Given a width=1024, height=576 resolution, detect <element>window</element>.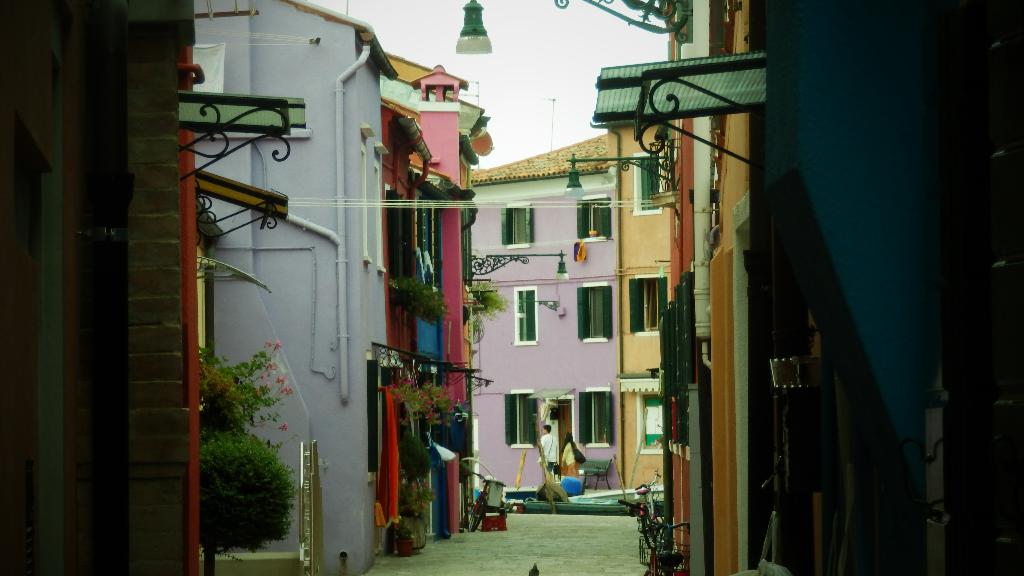
x1=634 y1=148 x2=669 y2=215.
